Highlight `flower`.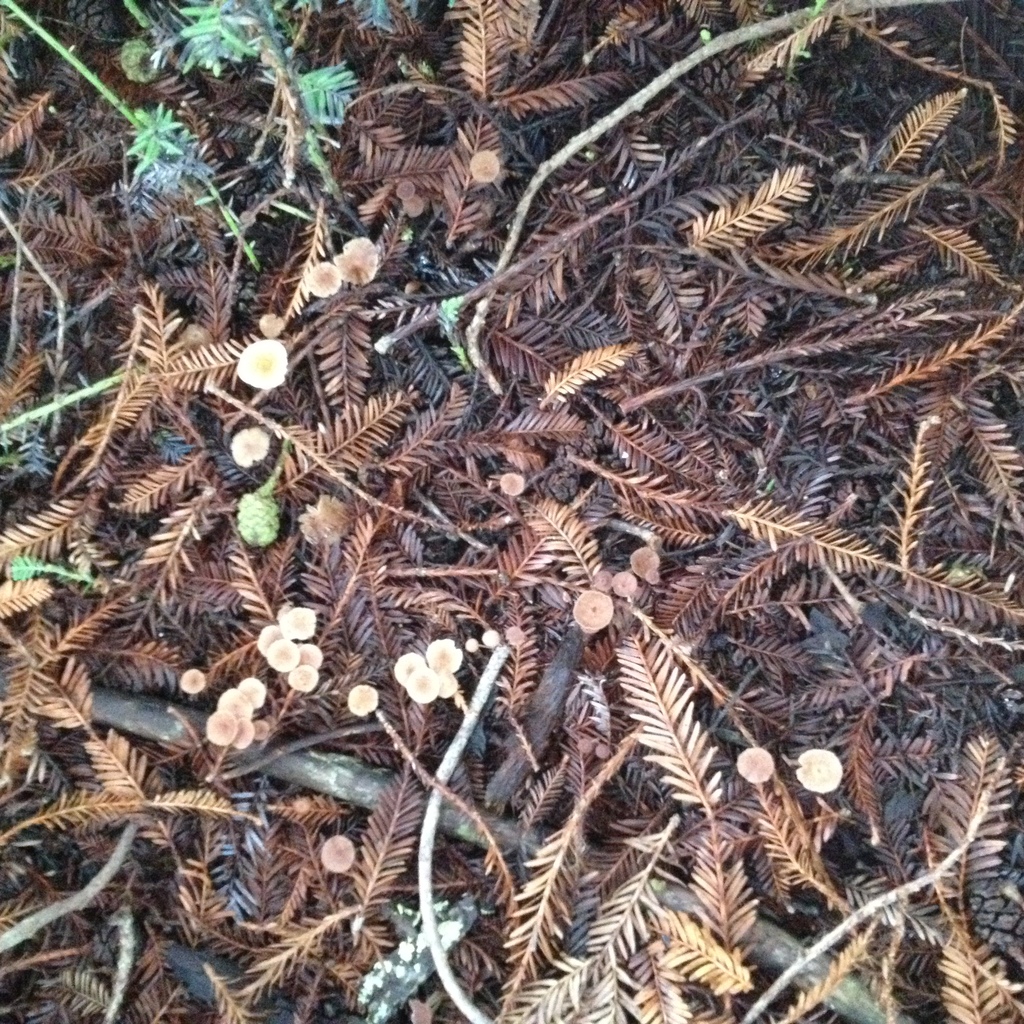
Highlighted region: detection(736, 746, 778, 781).
